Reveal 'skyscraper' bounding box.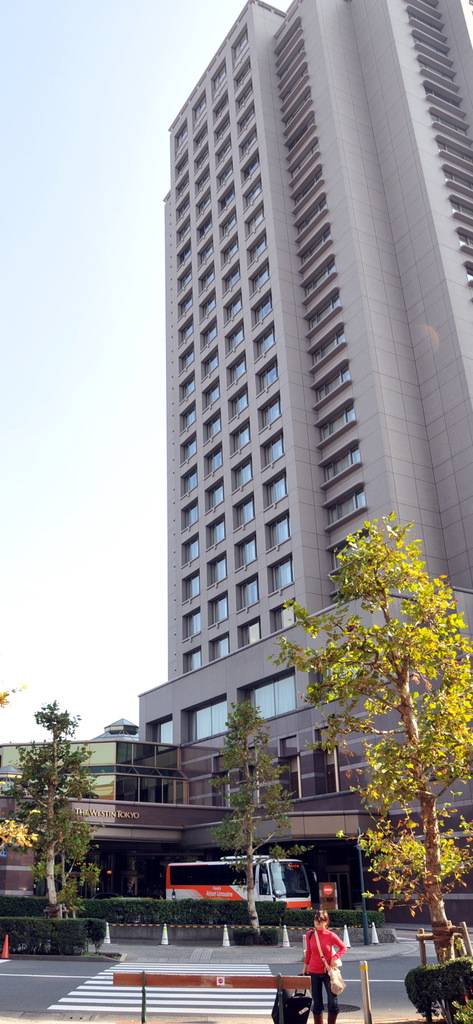
Revealed: (127,6,463,897).
